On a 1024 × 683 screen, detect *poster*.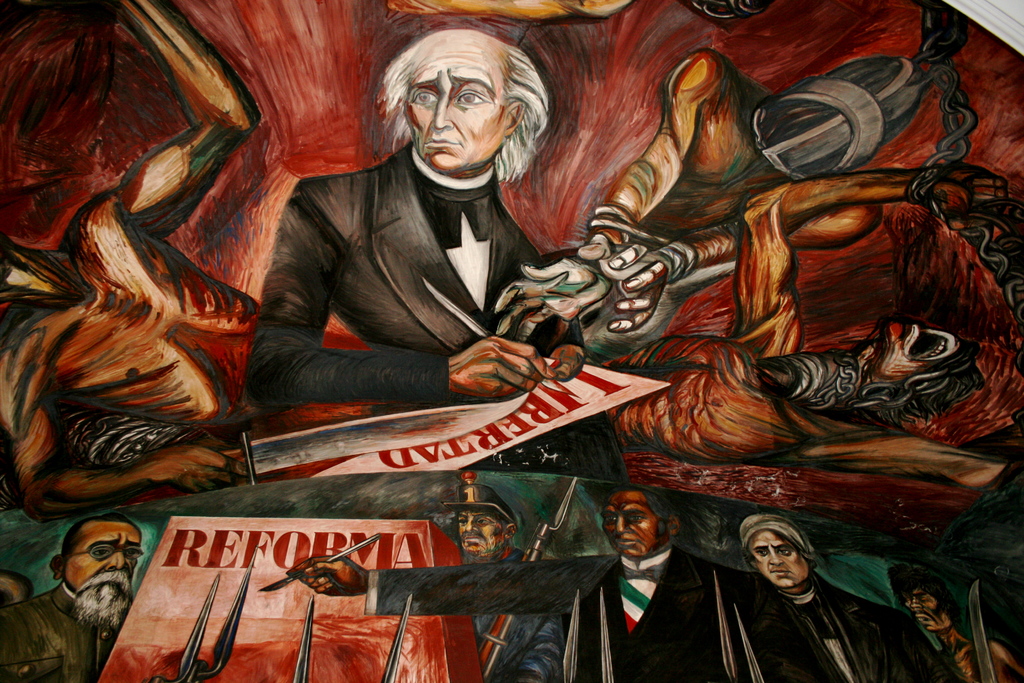
Rect(0, 0, 1023, 682).
